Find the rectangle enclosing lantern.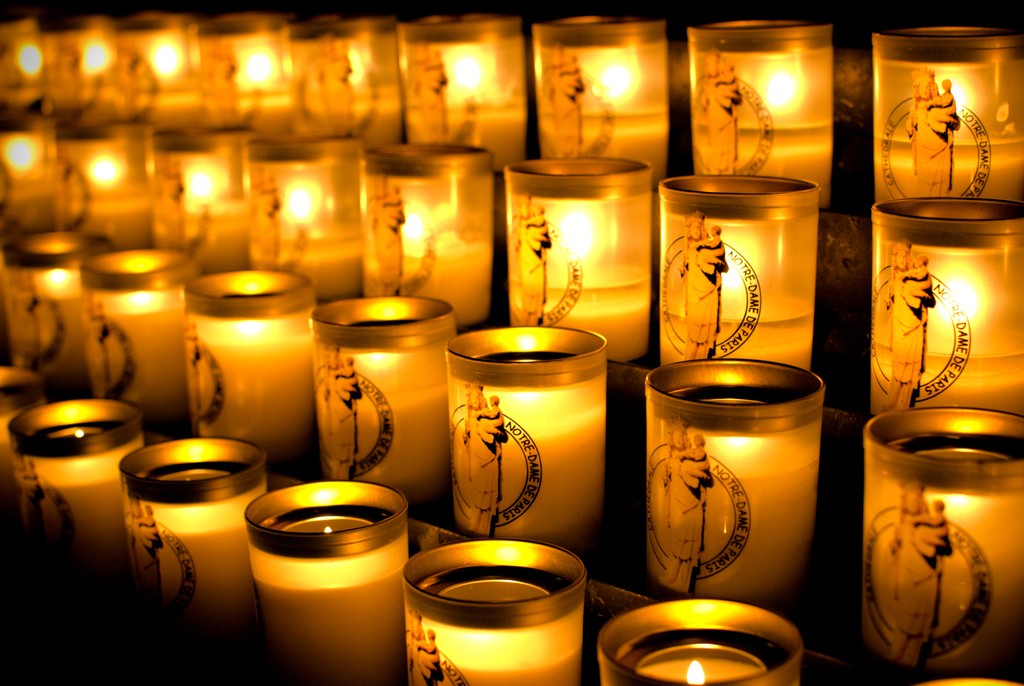
crop(12, 404, 148, 578).
